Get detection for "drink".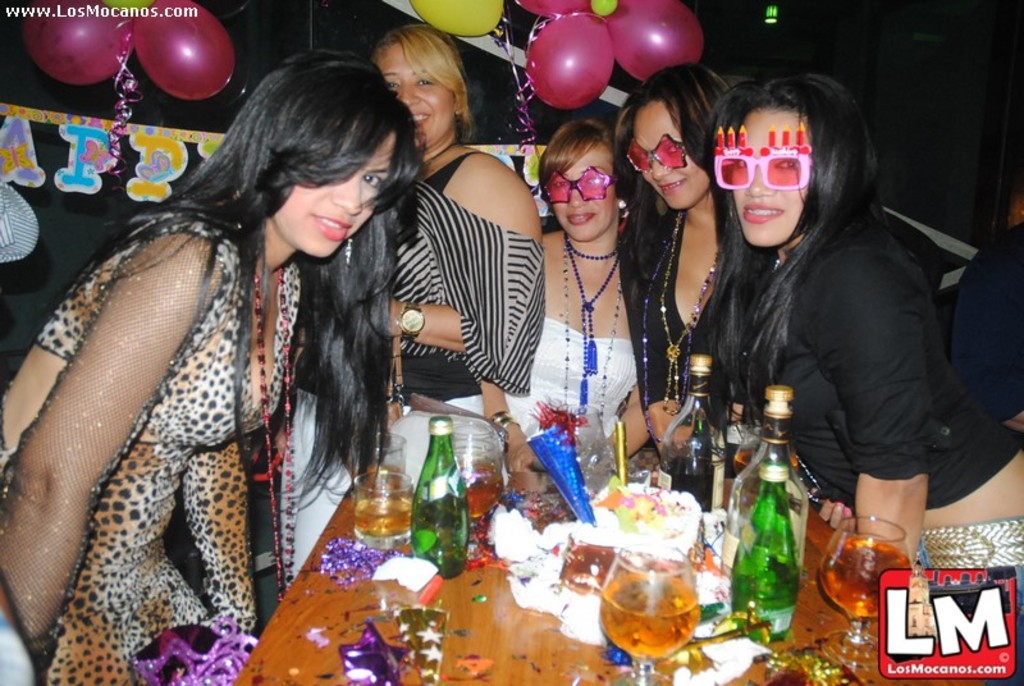
Detection: pyautogui.locateOnScreen(457, 458, 509, 513).
